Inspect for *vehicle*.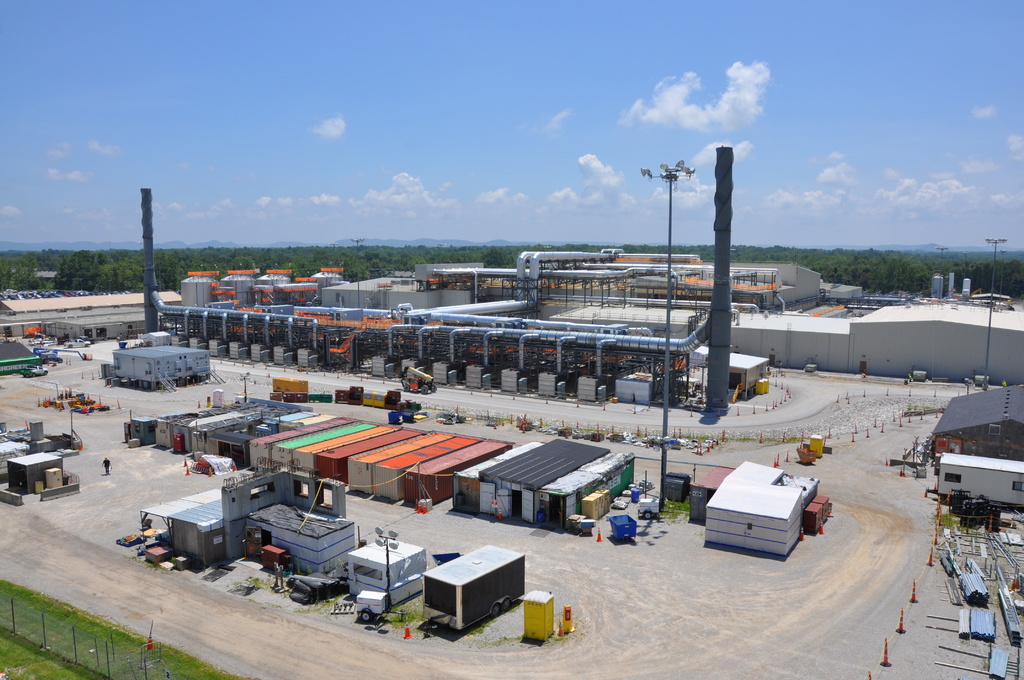
Inspection: BBox(63, 337, 92, 350).
